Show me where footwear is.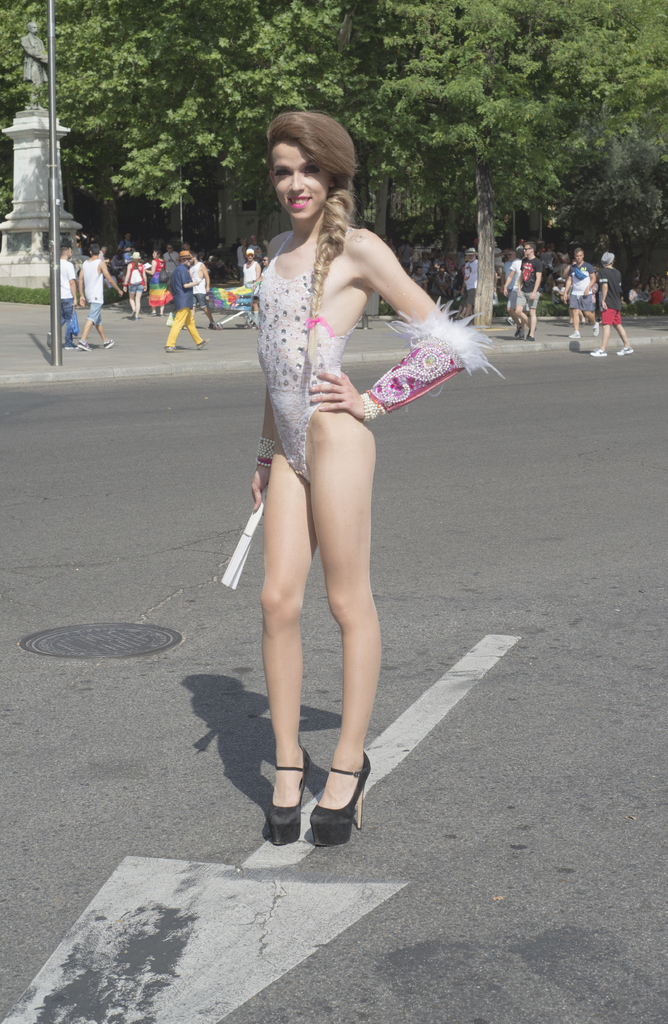
footwear is at [x1=100, y1=339, x2=116, y2=351].
